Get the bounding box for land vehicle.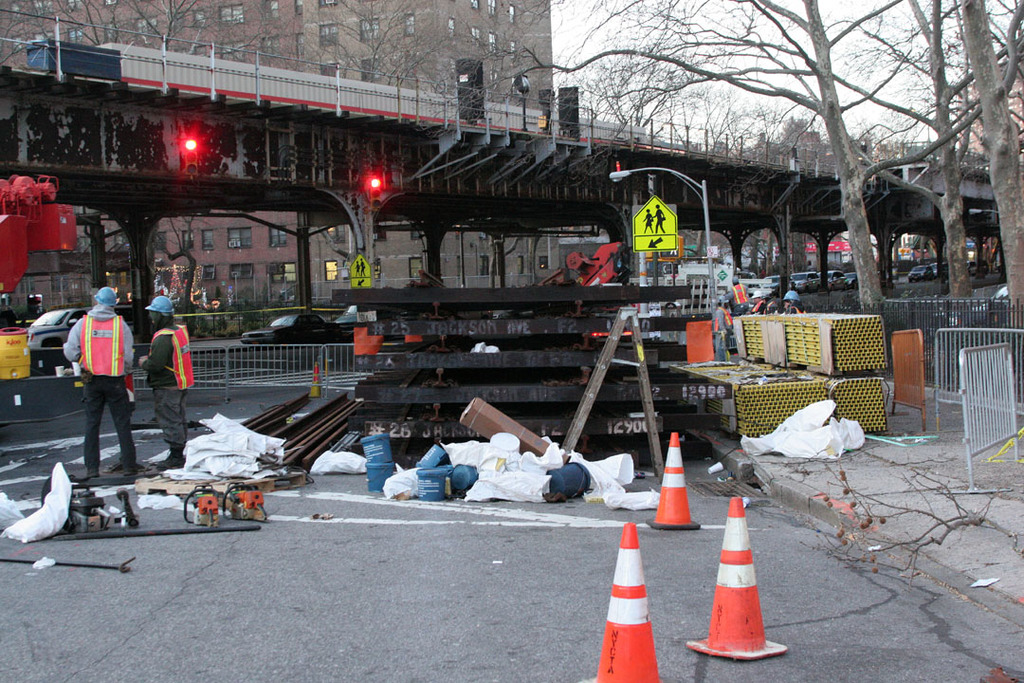
[left=908, top=267, right=924, bottom=280].
